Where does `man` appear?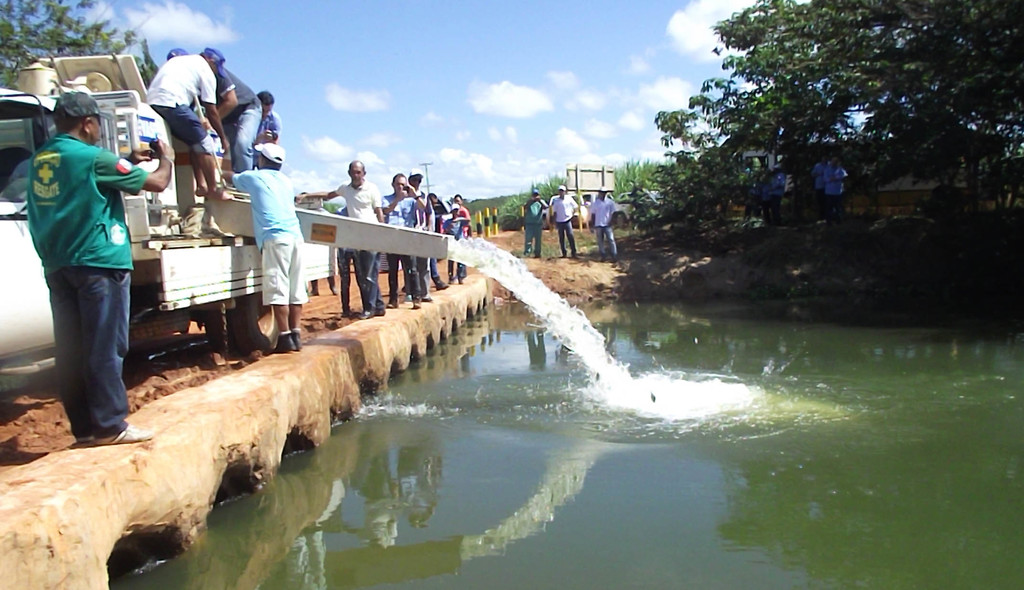
Appears at x1=767 y1=163 x2=785 y2=227.
